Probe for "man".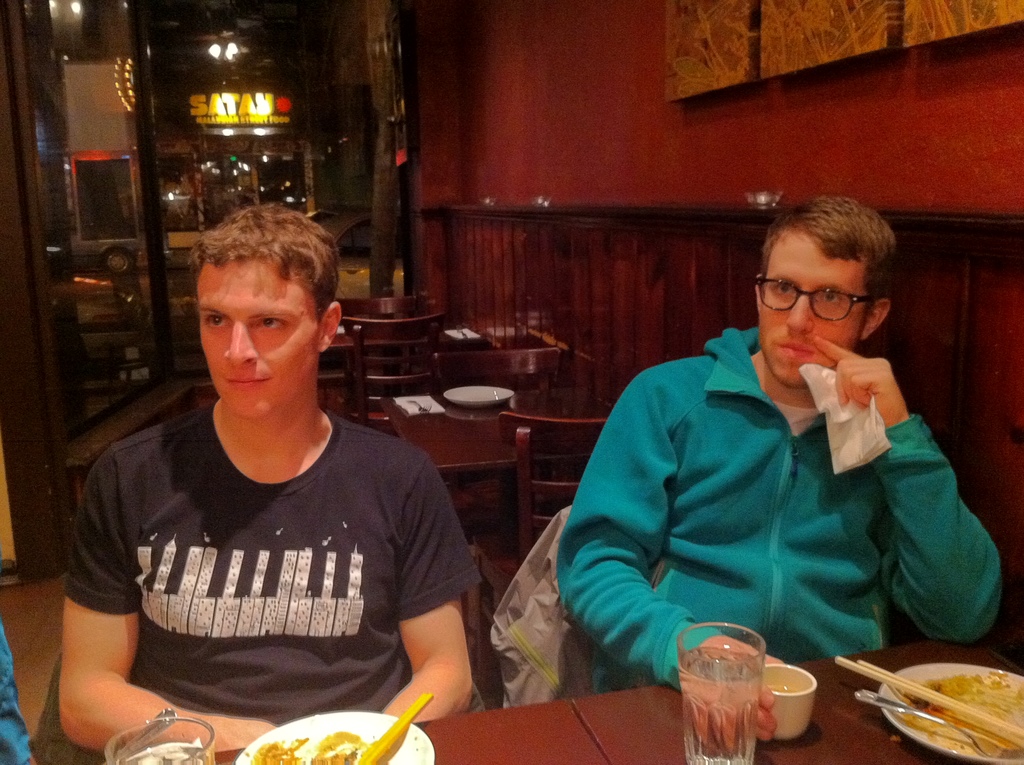
Probe result: 54 200 488 764.
